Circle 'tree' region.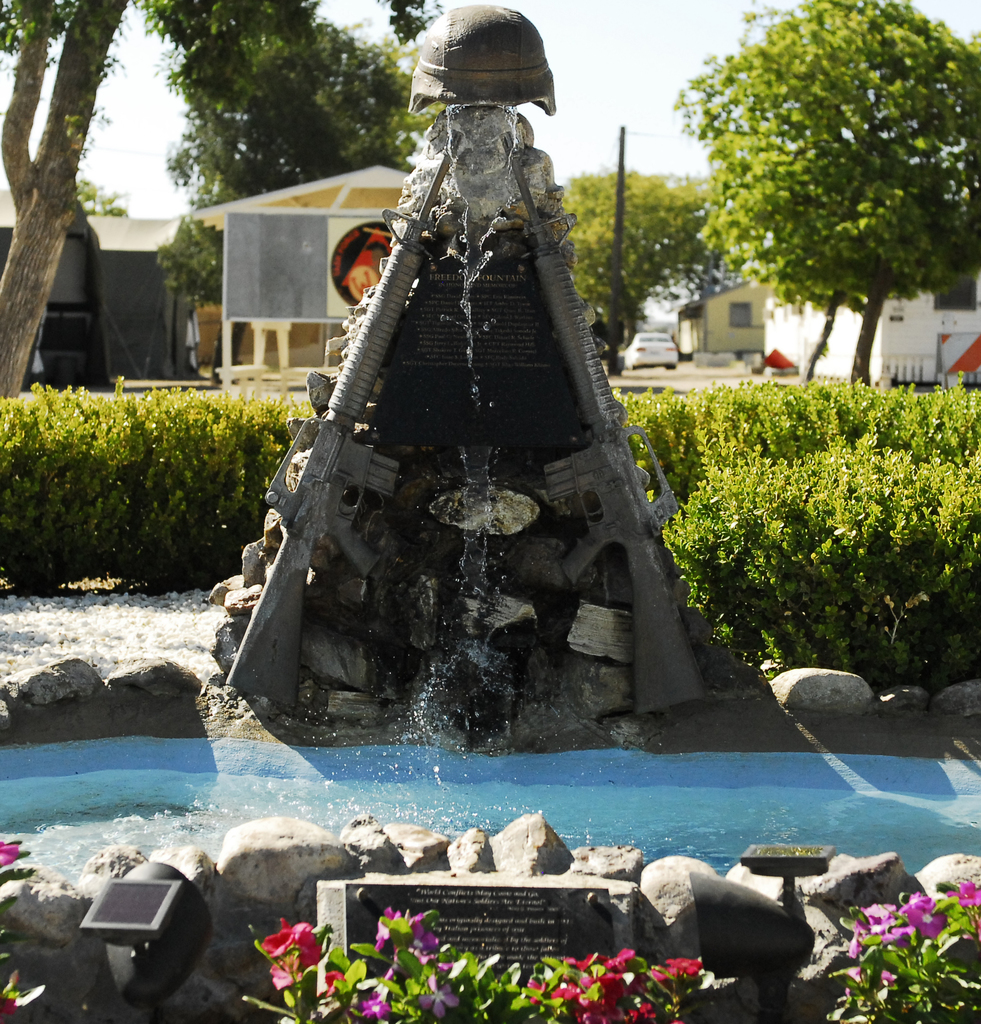
Region: (x1=553, y1=160, x2=702, y2=368).
